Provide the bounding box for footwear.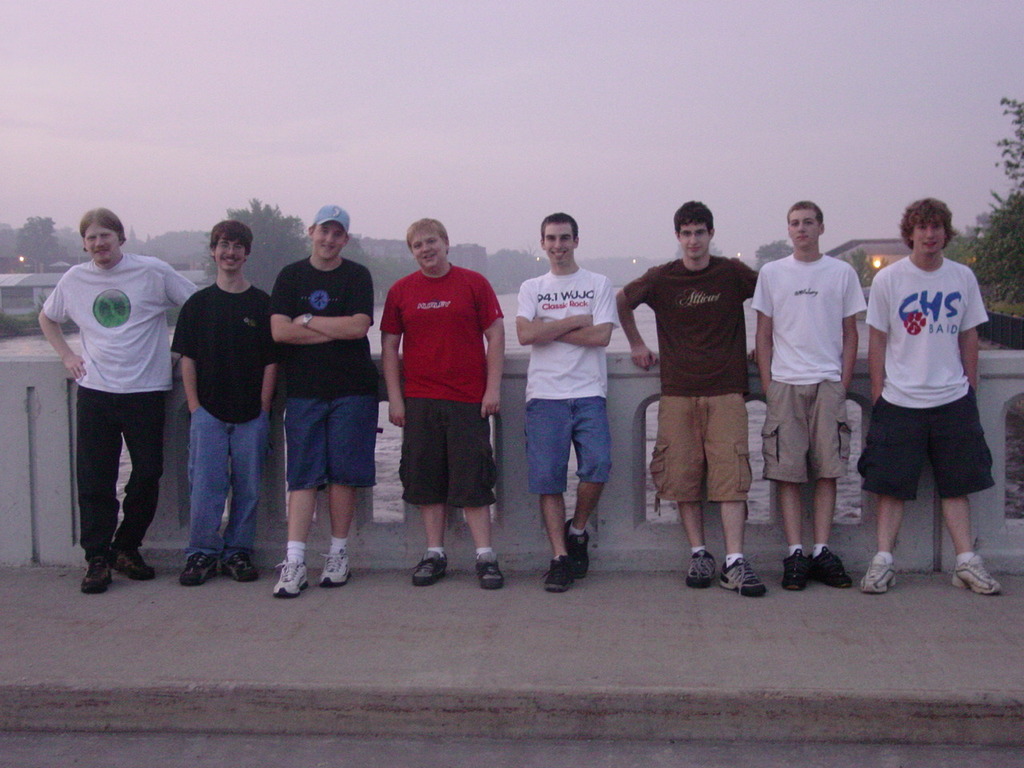
(x1=410, y1=542, x2=450, y2=586).
